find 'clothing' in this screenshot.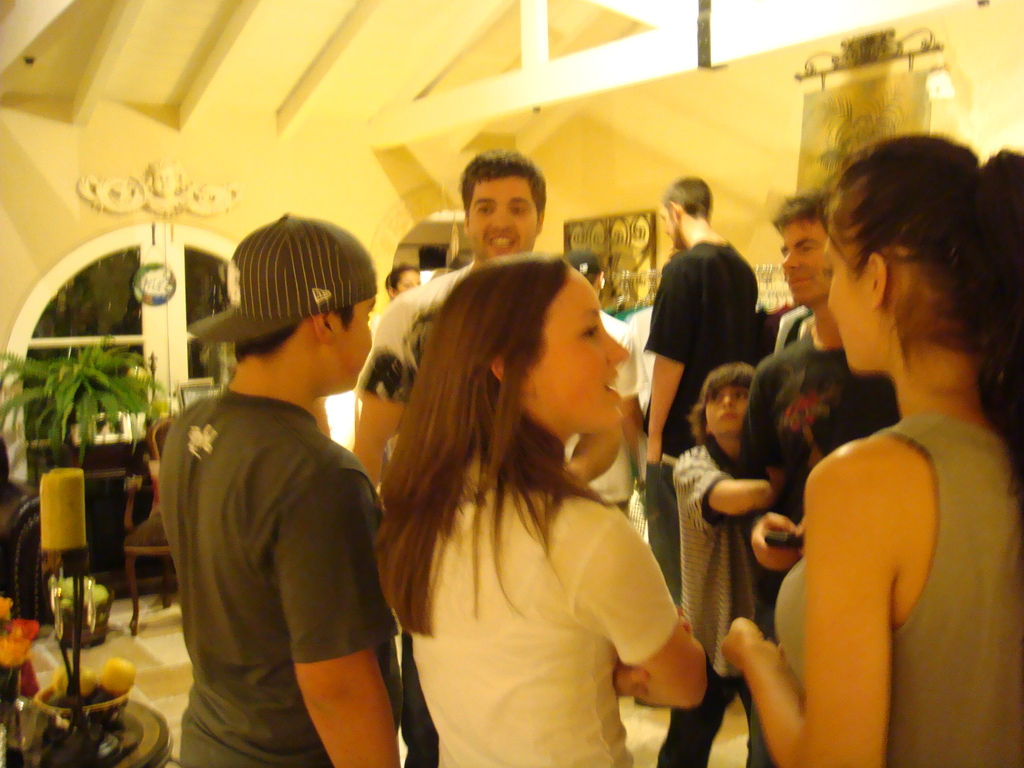
The bounding box for 'clothing' is <region>411, 445, 676, 767</region>.
